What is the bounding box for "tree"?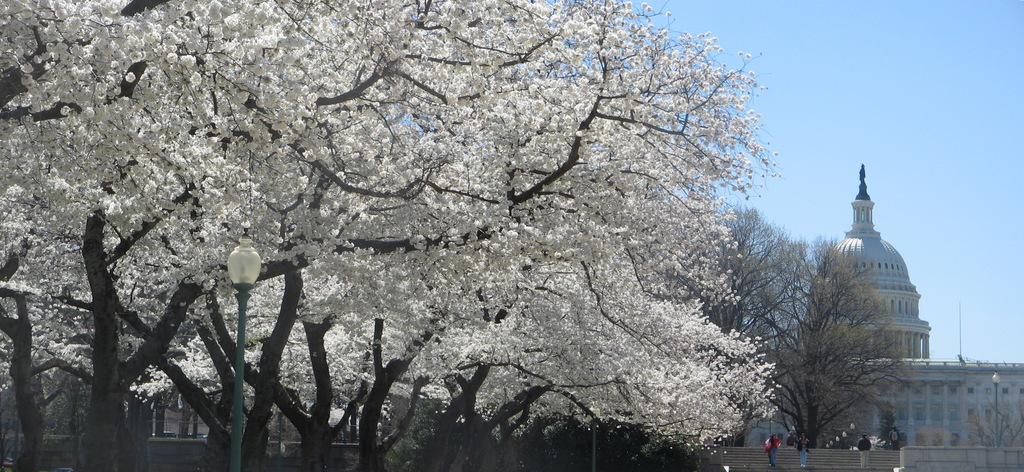
x1=0, y1=11, x2=1023, y2=471.
